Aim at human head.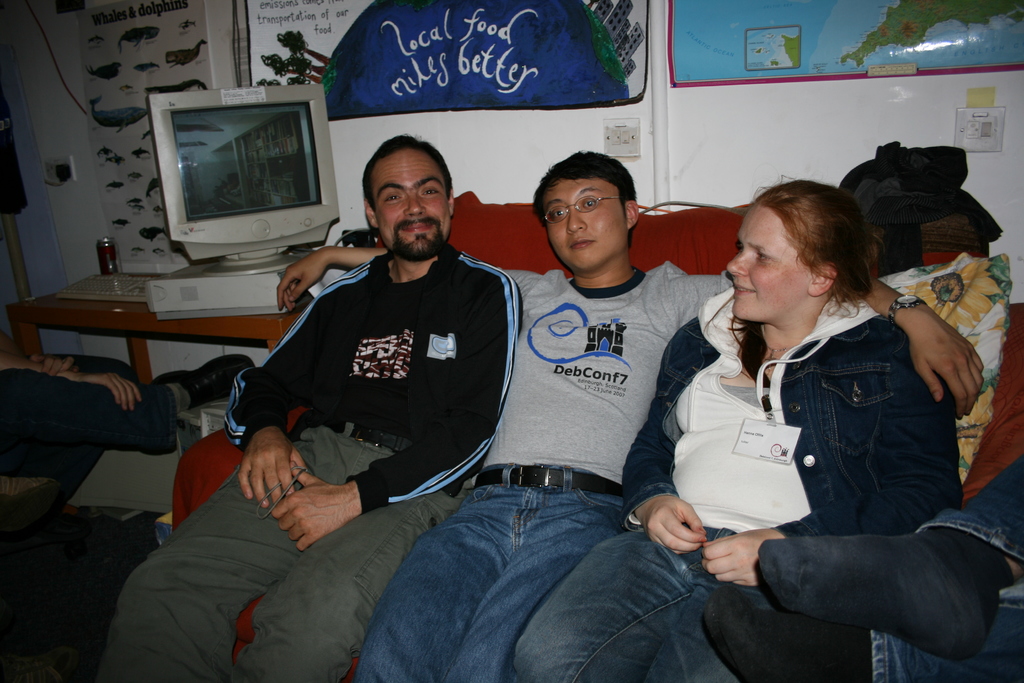
Aimed at (365, 134, 458, 261).
